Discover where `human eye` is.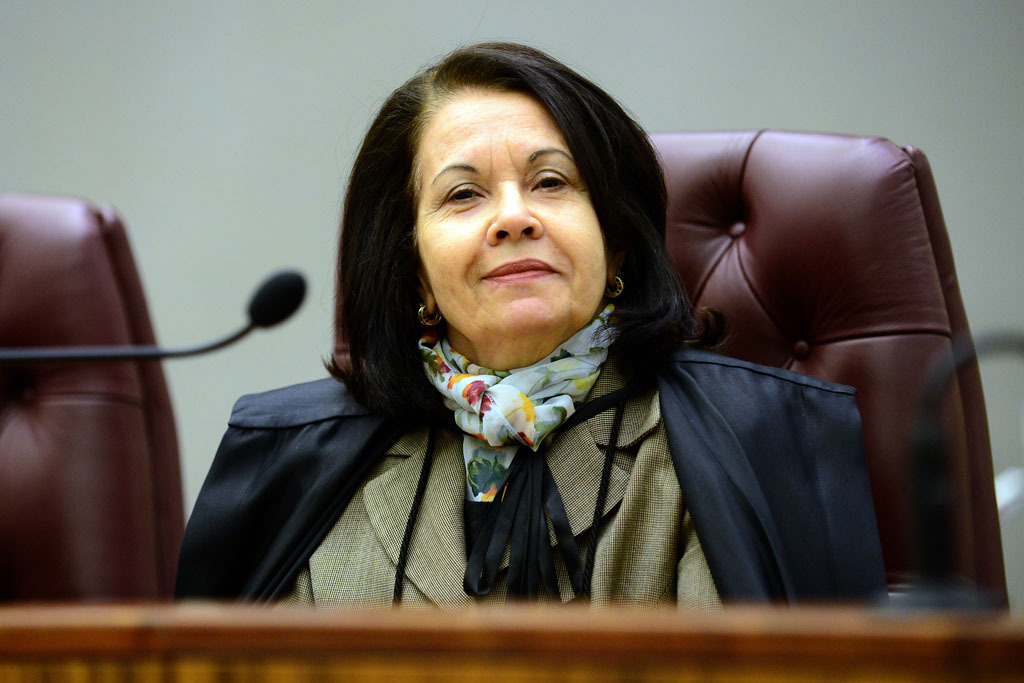
Discovered at select_region(521, 167, 567, 195).
